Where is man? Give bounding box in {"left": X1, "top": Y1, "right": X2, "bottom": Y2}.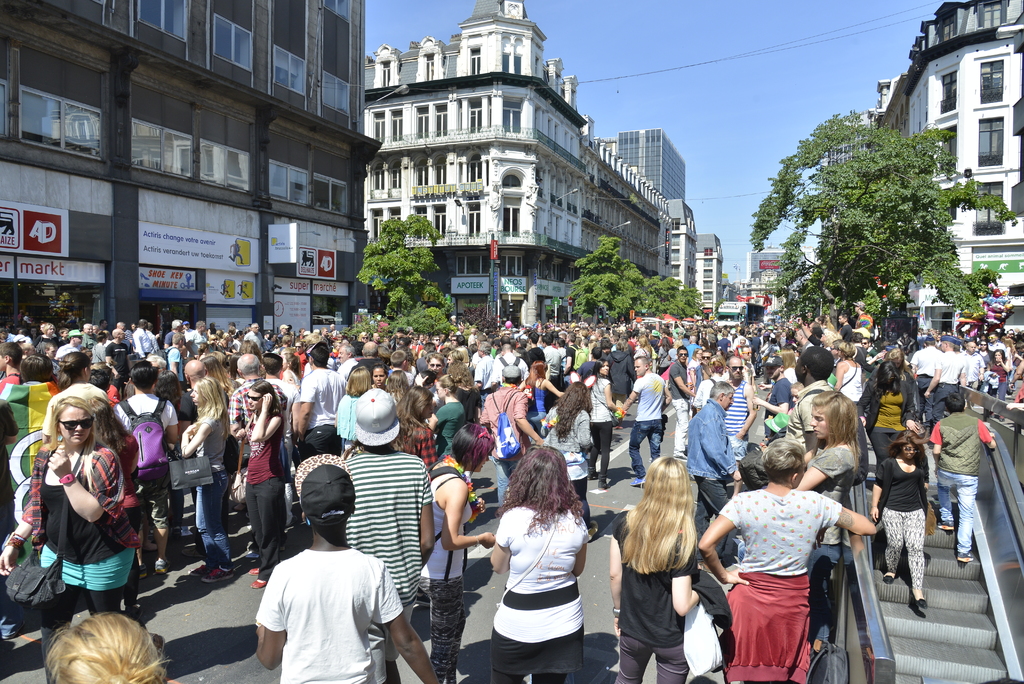
{"left": 81, "top": 322, "right": 96, "bottom": 354}.
